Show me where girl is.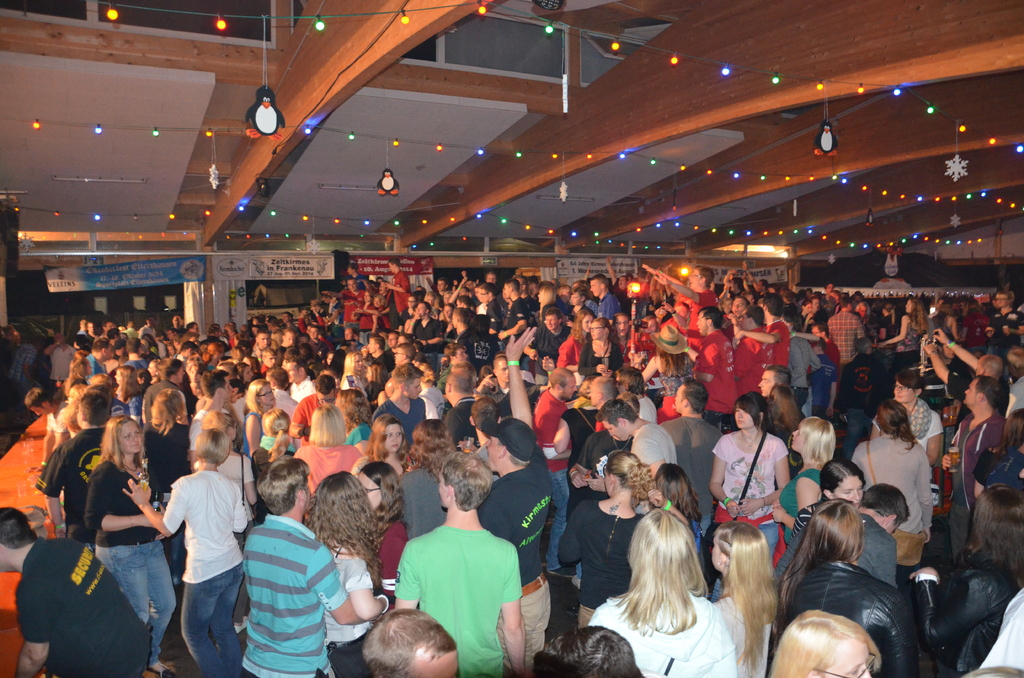
girl is at left=707, top=517, right=785, bottom=677.
